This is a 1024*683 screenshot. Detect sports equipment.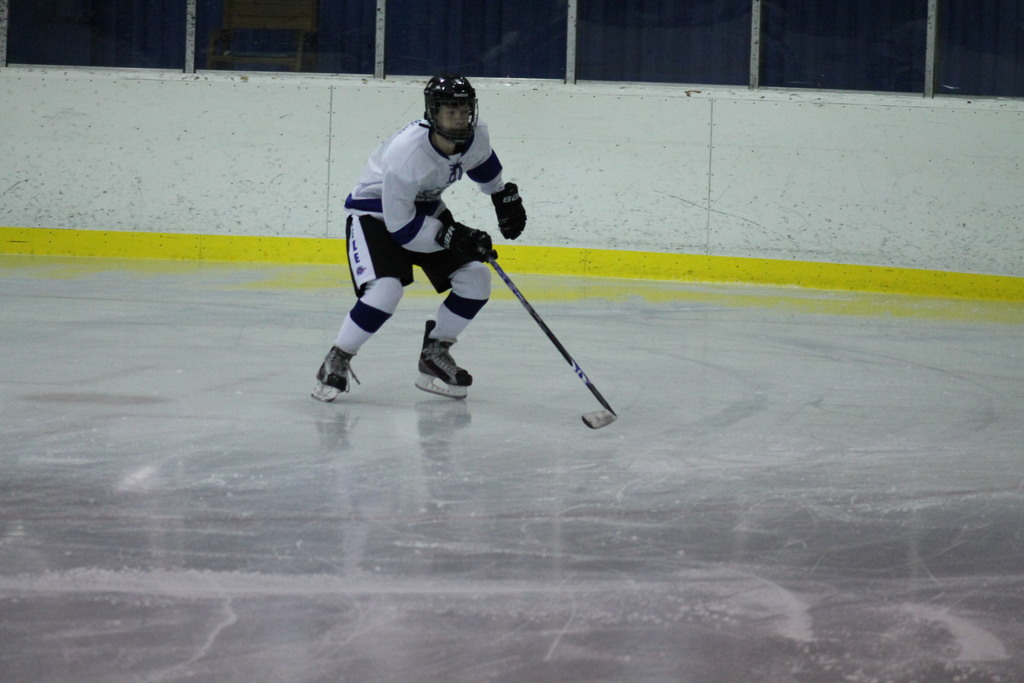
[x1=491, y1=183, x2=528, y2=243].
